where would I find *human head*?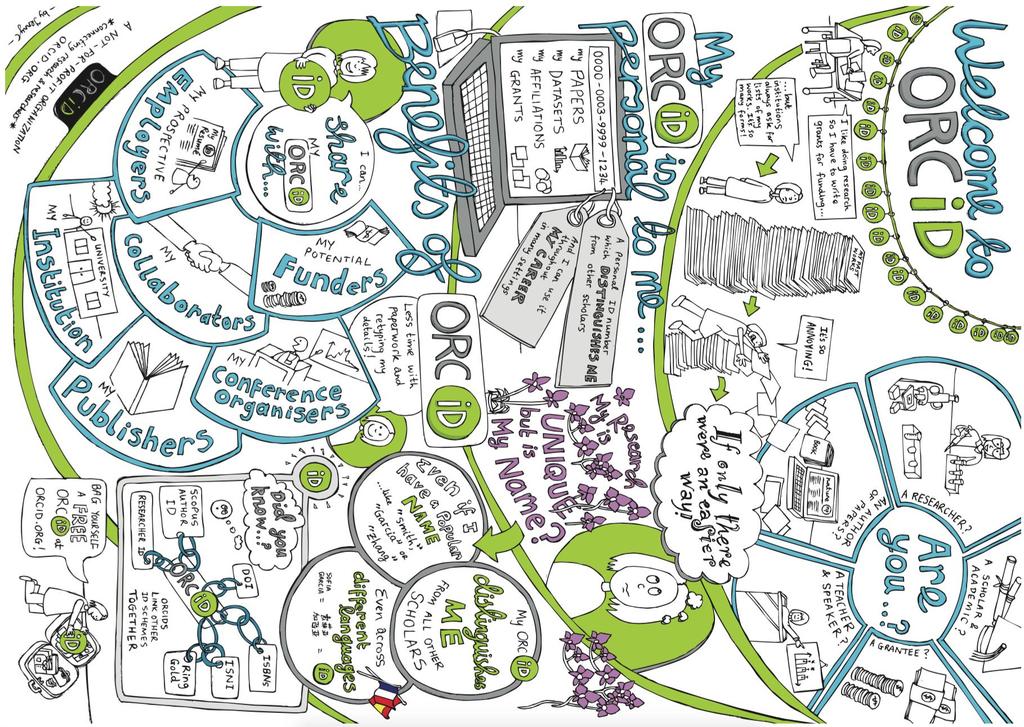
At {"left": 335, "top": 49, "right": 379, "bottom": 80}.
